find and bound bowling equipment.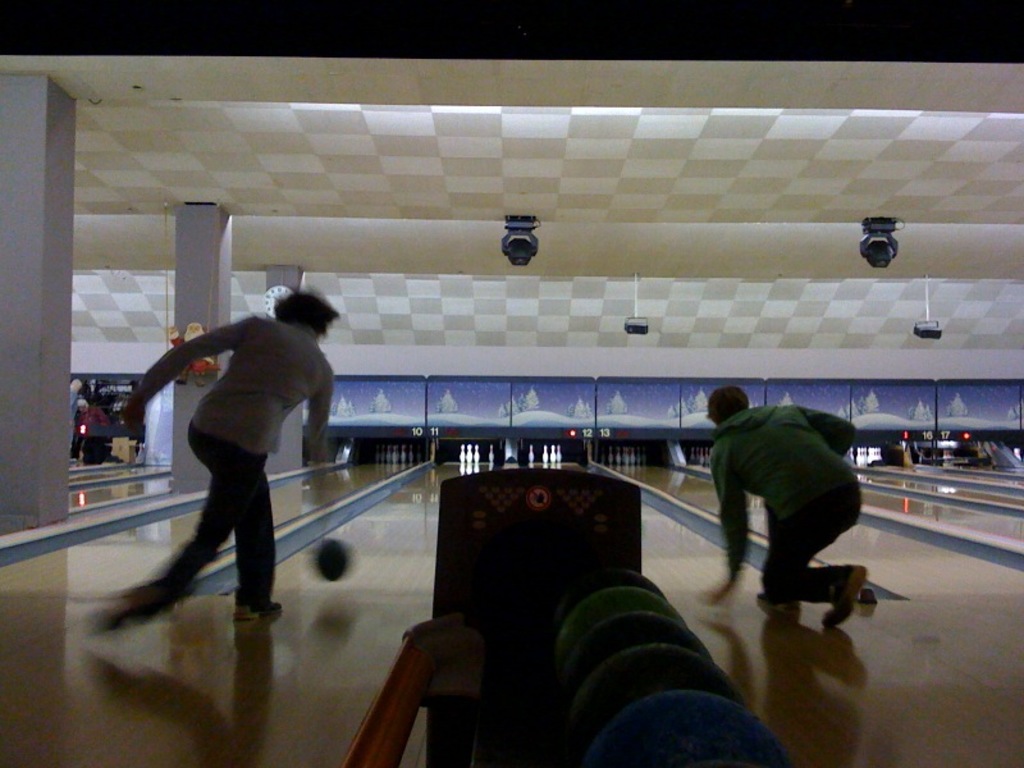
Bound: <bbox>550, 451, 557, 468</bbox>.
